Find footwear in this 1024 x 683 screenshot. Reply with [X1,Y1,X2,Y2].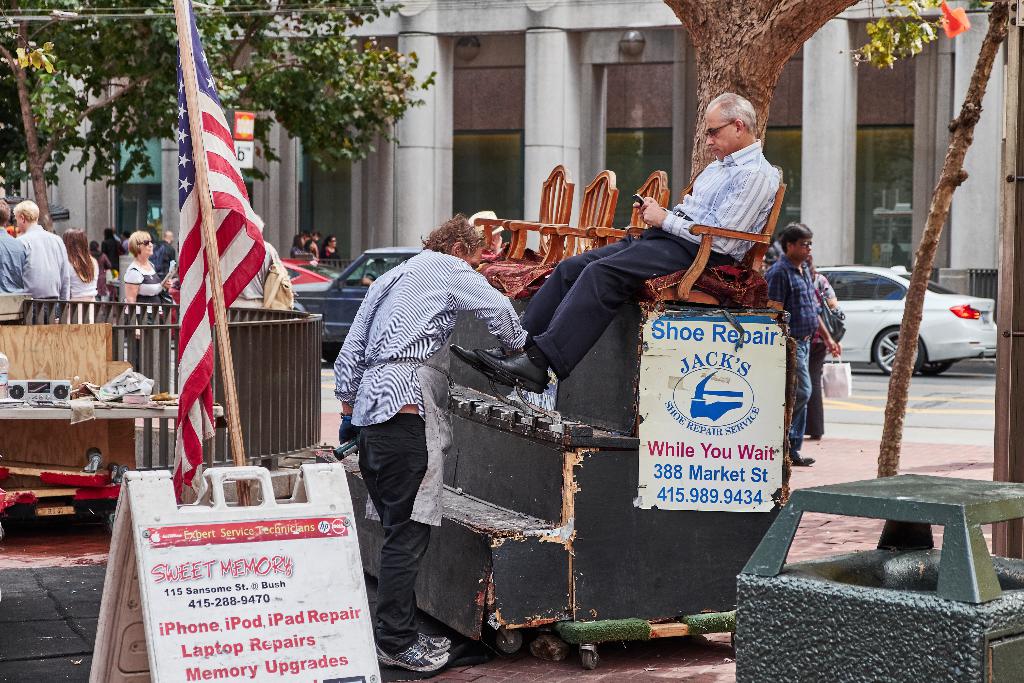
[407,625,457,653].
